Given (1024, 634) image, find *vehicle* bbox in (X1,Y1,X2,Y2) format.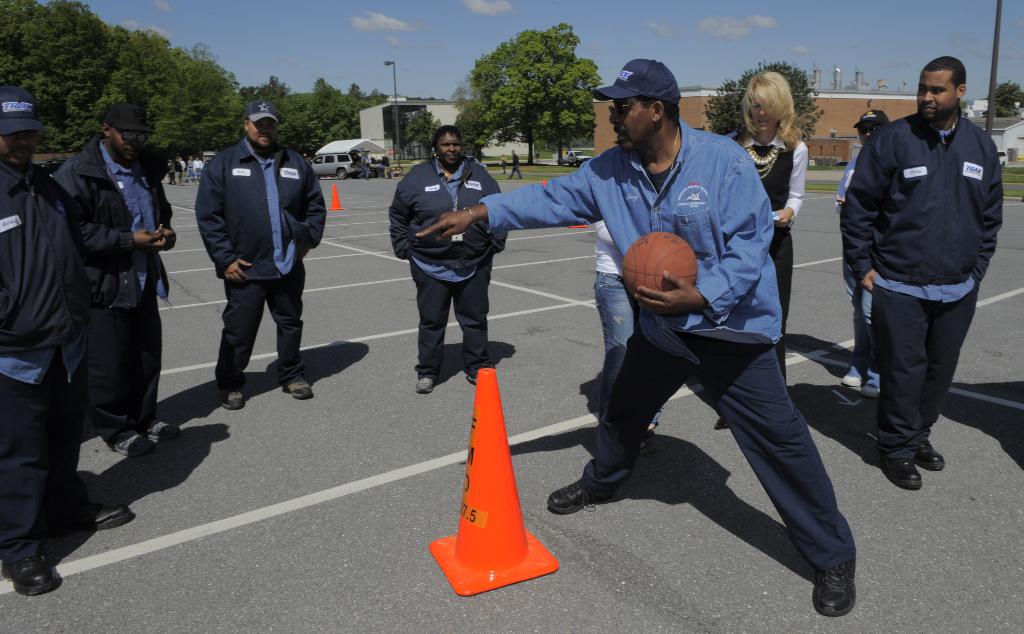
(565,149,591,165).
